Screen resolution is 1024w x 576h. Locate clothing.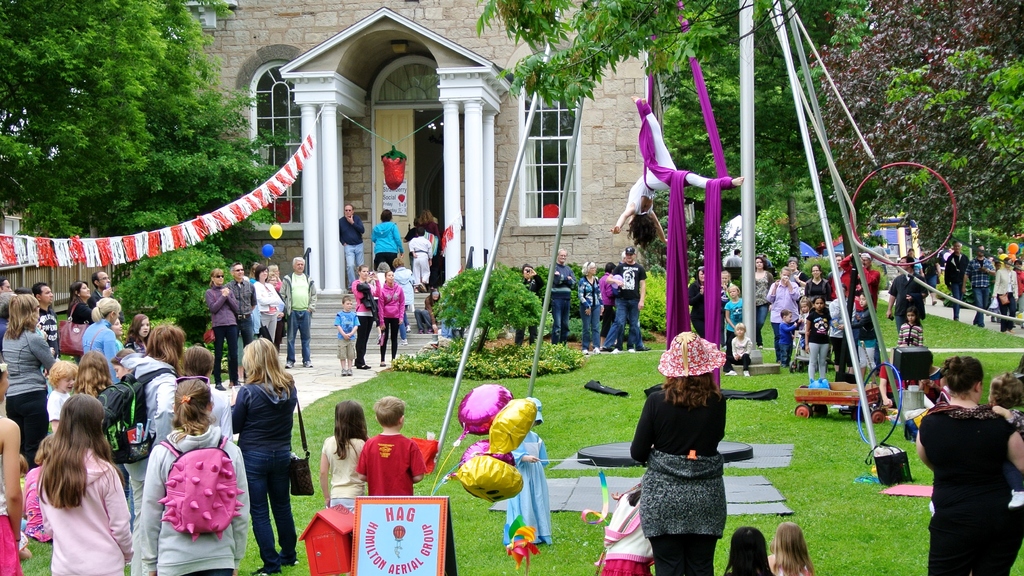
BBox(589, 258, 630, 337).
